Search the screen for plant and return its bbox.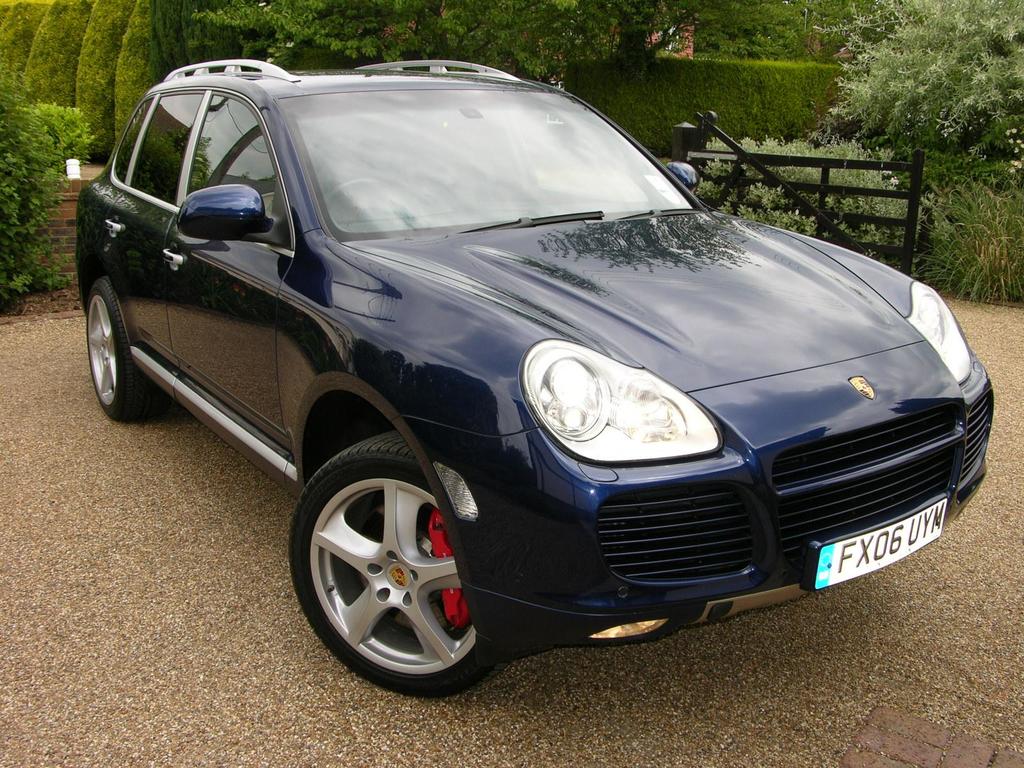
Found: bbox=[922, 175, 1023, 298].
